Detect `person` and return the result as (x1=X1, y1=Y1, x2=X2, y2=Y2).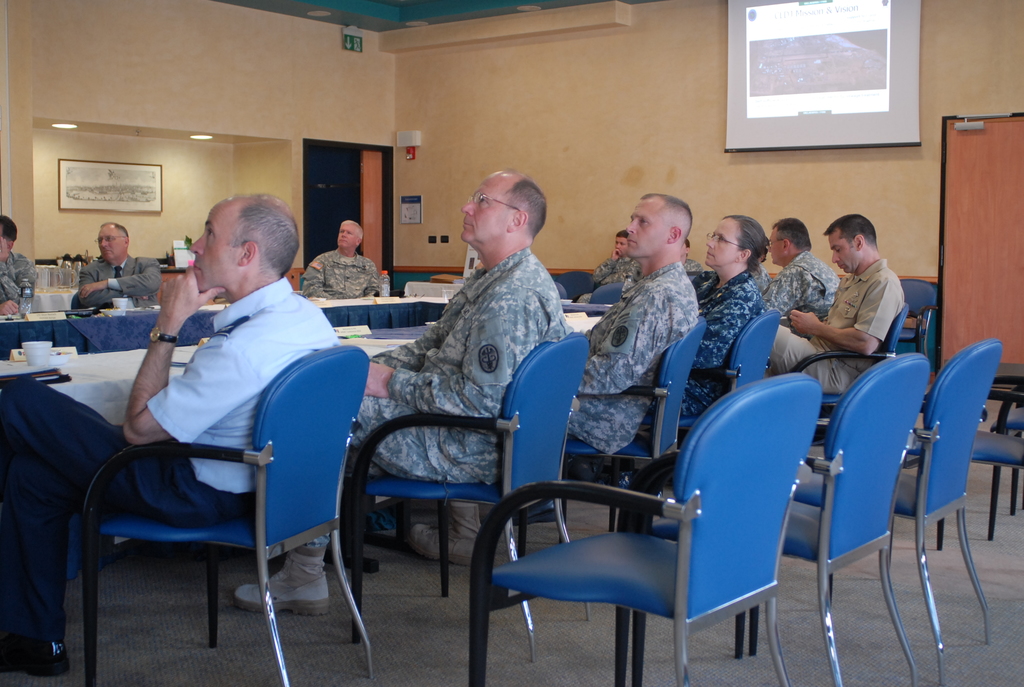
(x1=582, y1=198, x2=712, y2=457).
